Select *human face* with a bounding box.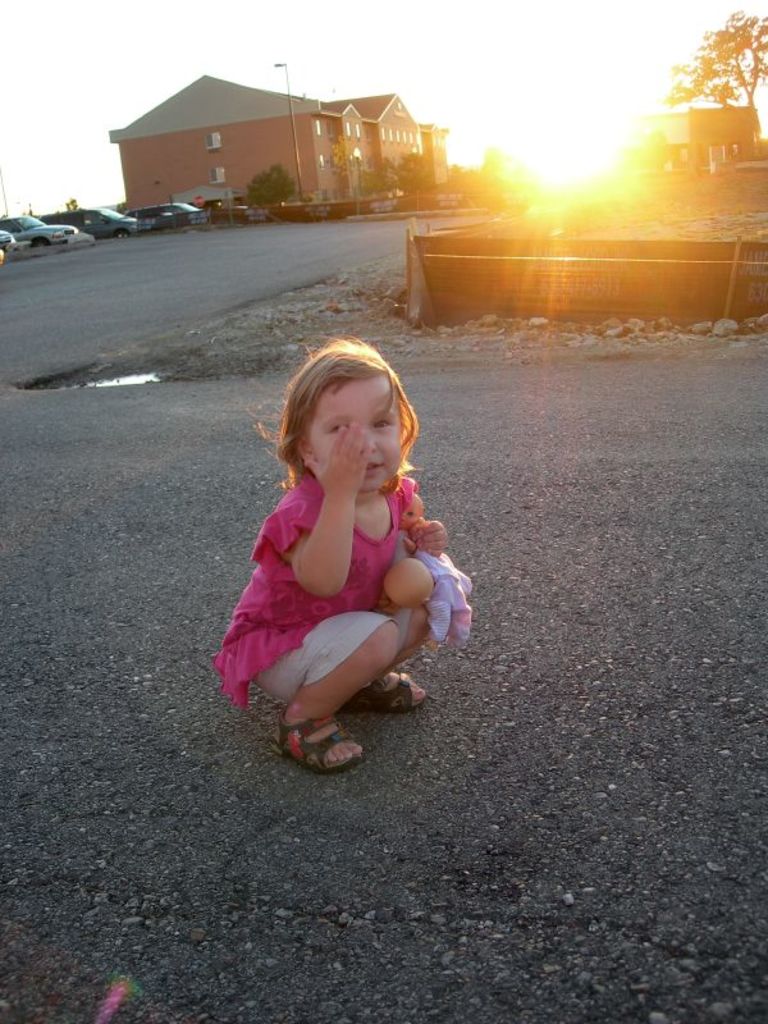
region(306, 370, 404, 486).
